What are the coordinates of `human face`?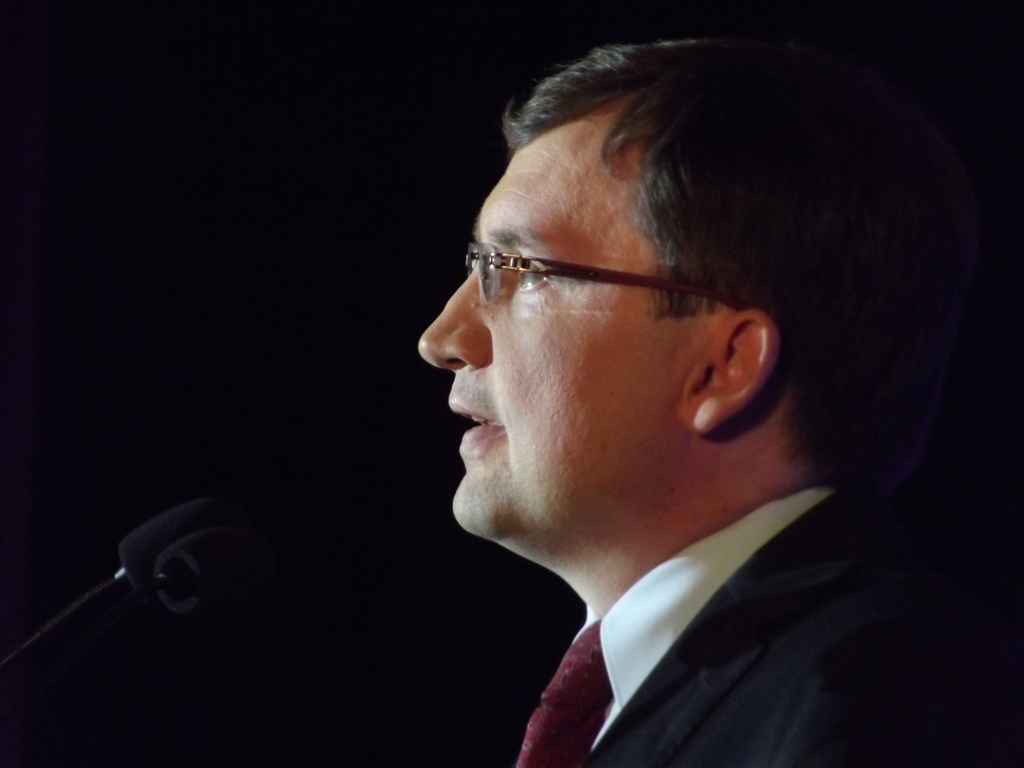
pyautogui.locateOnScreen(417, 93, 717, 543).
